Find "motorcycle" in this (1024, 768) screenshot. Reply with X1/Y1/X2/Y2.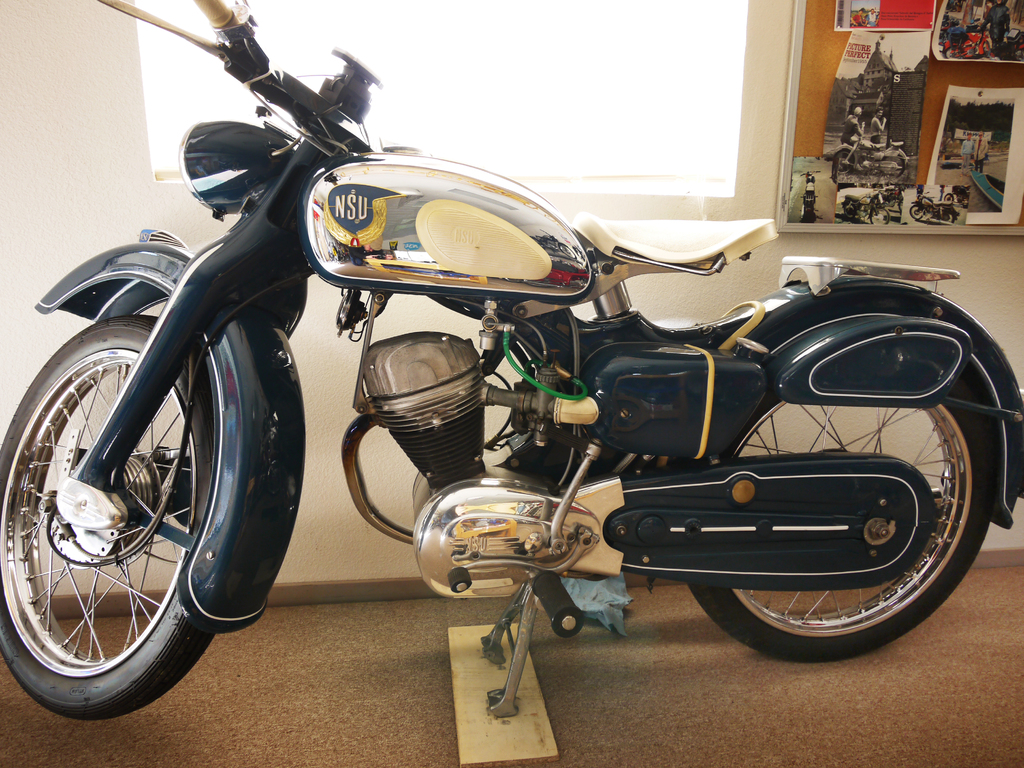
870/186/909/209.
